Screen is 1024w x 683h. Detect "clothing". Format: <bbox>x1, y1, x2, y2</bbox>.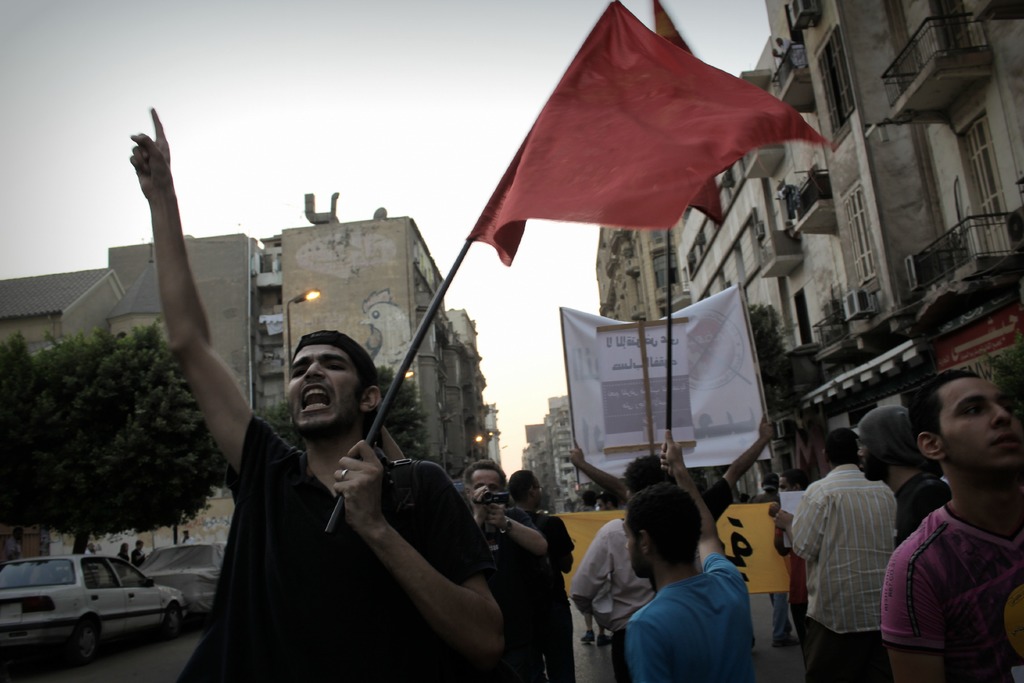
<bbox>874, 511, 1023, 675</bbox>.
